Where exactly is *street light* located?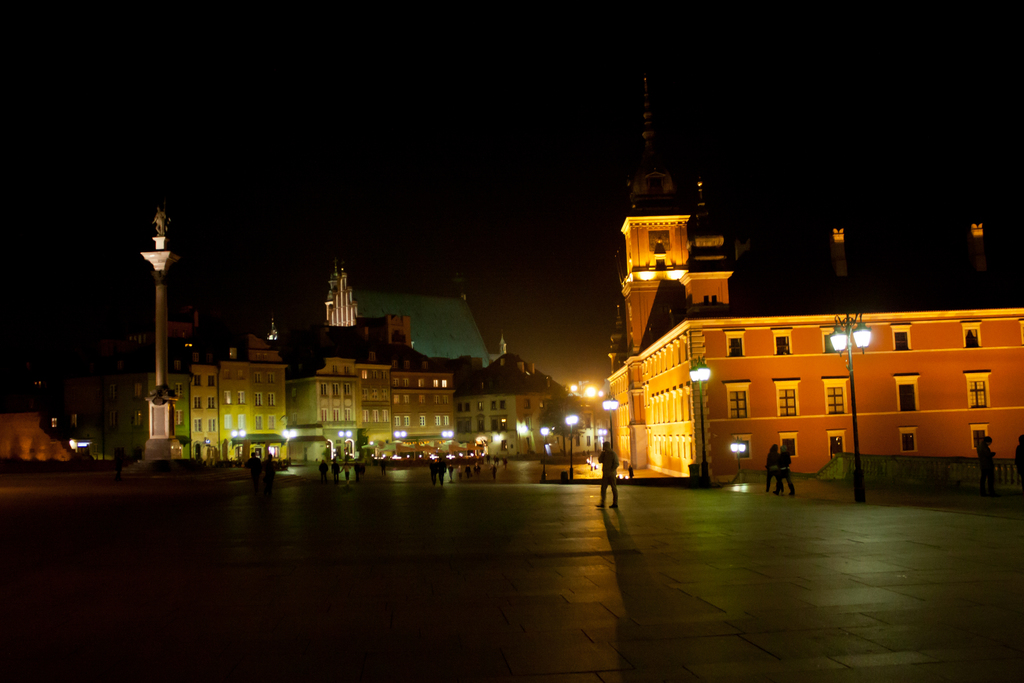
Its bounding box is (392,431,408,440).
